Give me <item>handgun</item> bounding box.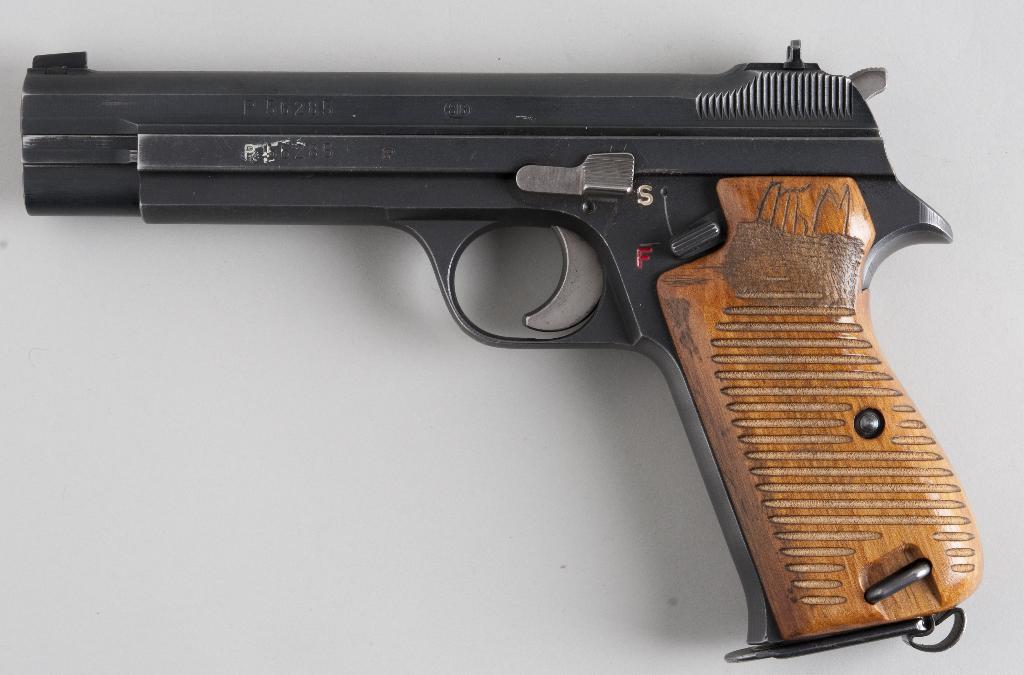
x1=22, y1=49, x2=985, y2=662.
